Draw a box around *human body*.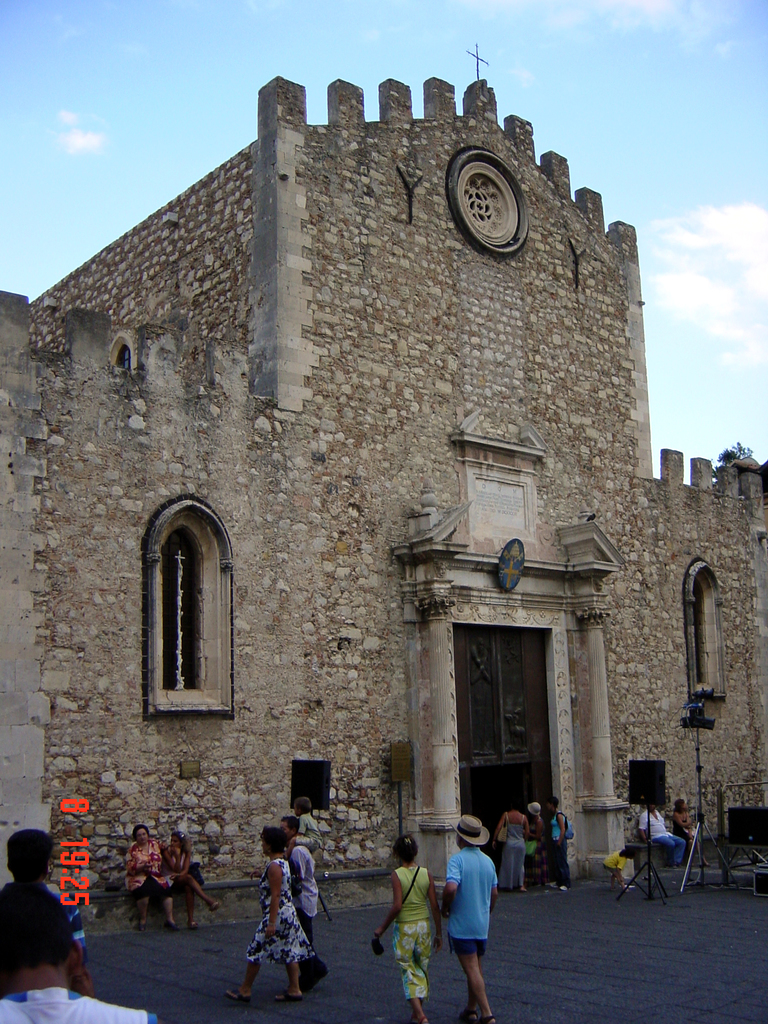
box(548, 804, 567, 895).
